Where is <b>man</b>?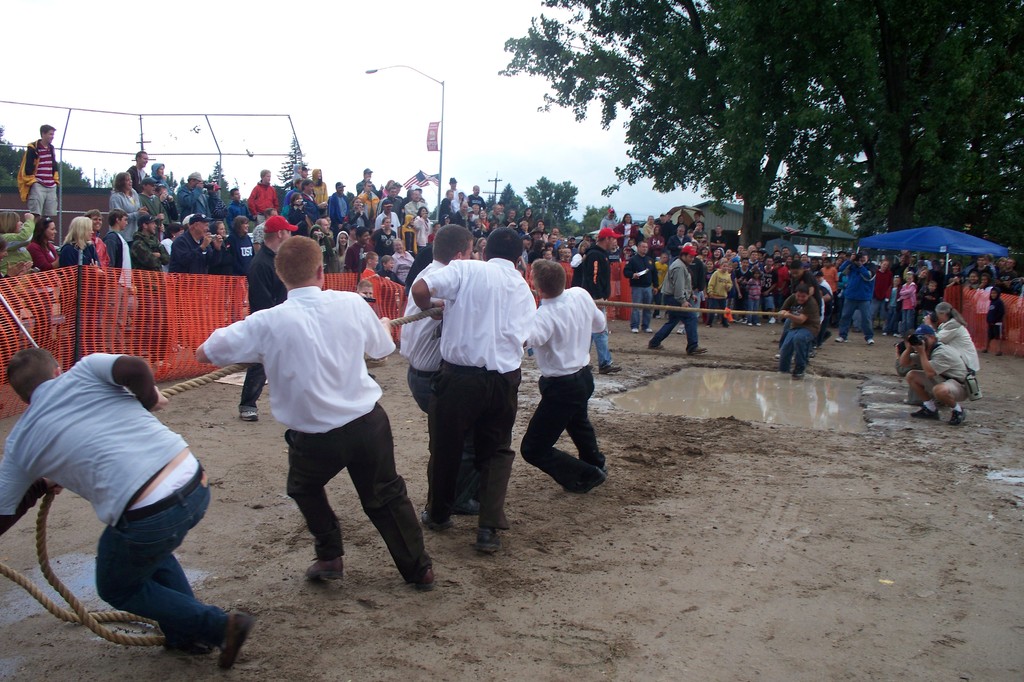
<region>778, 286, 820, 380</region>.
